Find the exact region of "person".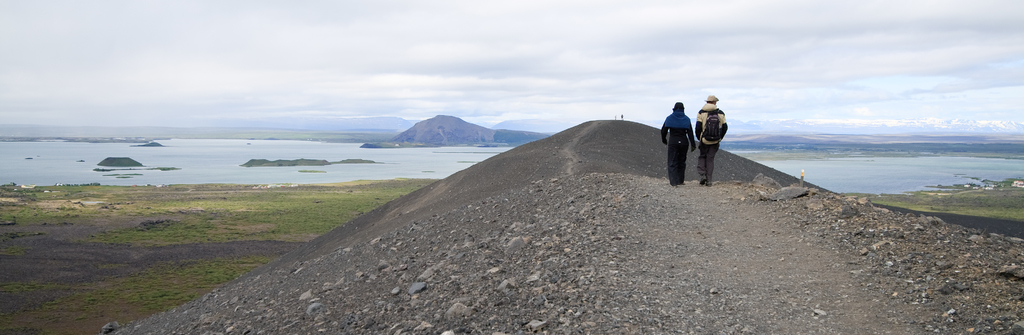
Exact region: region(659, 104, 695, 186).
